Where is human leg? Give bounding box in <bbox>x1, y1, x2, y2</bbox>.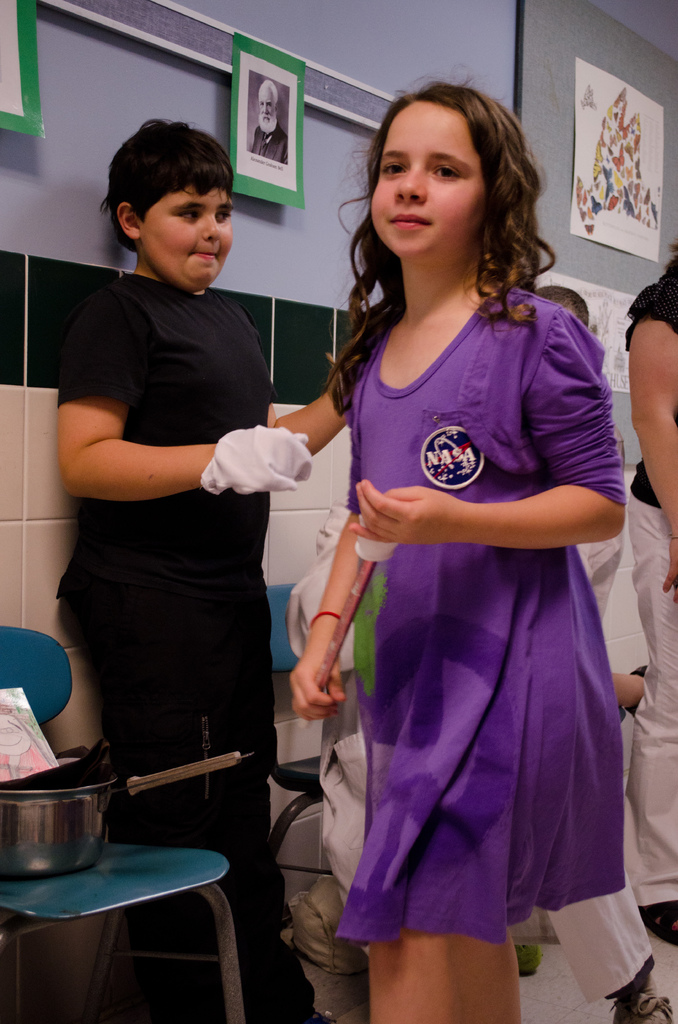
<bbox>449, 929, 522, 1023</bbox>.
